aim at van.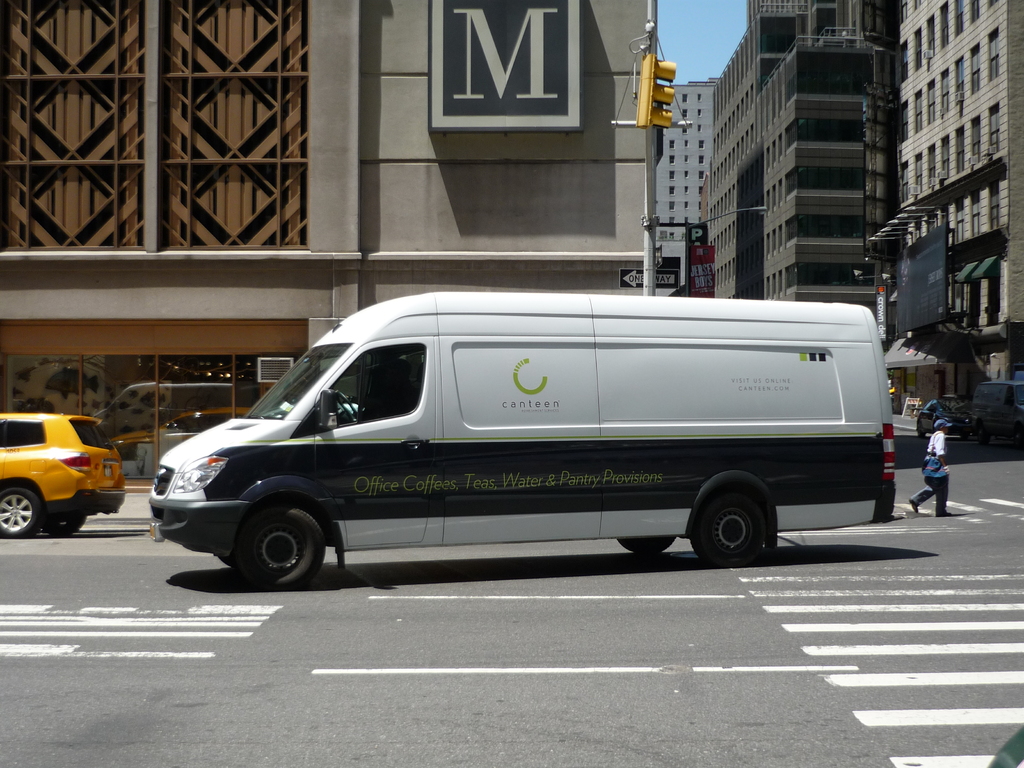
Aimed at box=[972, 378, 1023, 447].
